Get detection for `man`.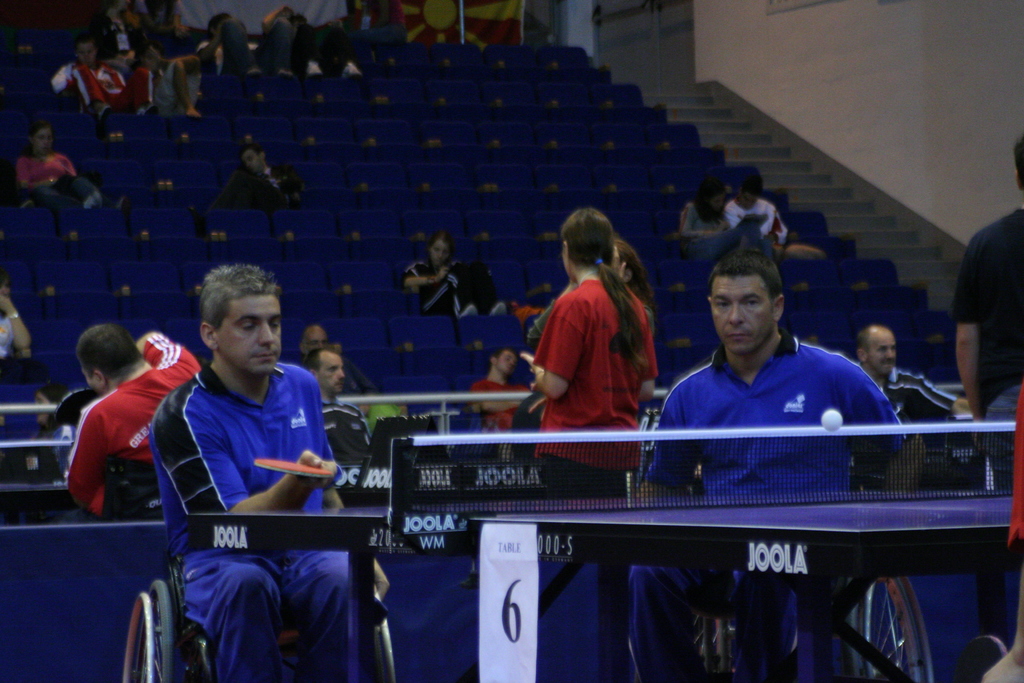
Detection: {"x1": 218, "y1": 143, "x2": 308, "y2": 211}.
